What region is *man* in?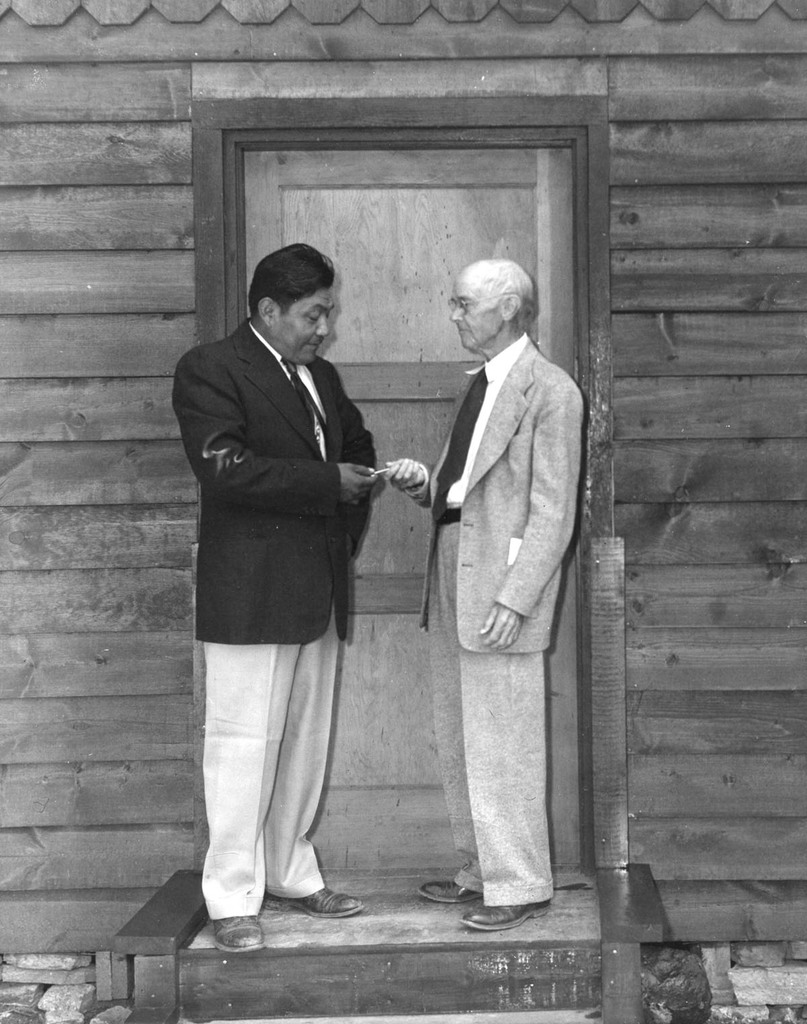
380 257 586 933.
